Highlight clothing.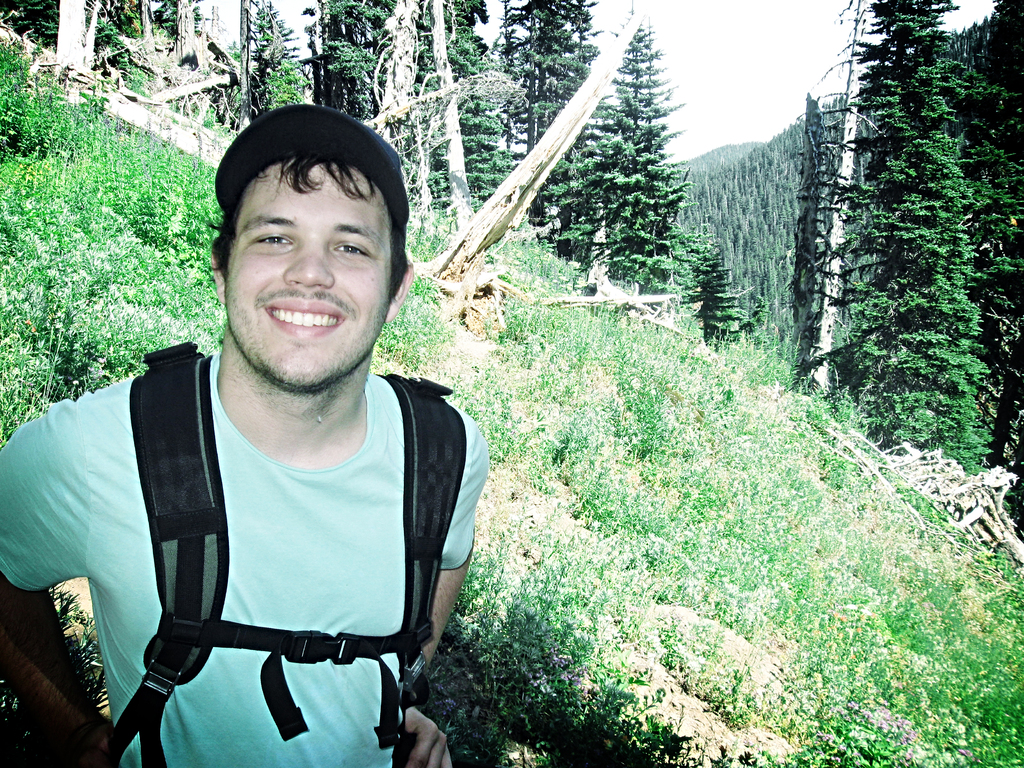
Highlighted region: (x1=17, y1=275, x2=499, y2=738).
